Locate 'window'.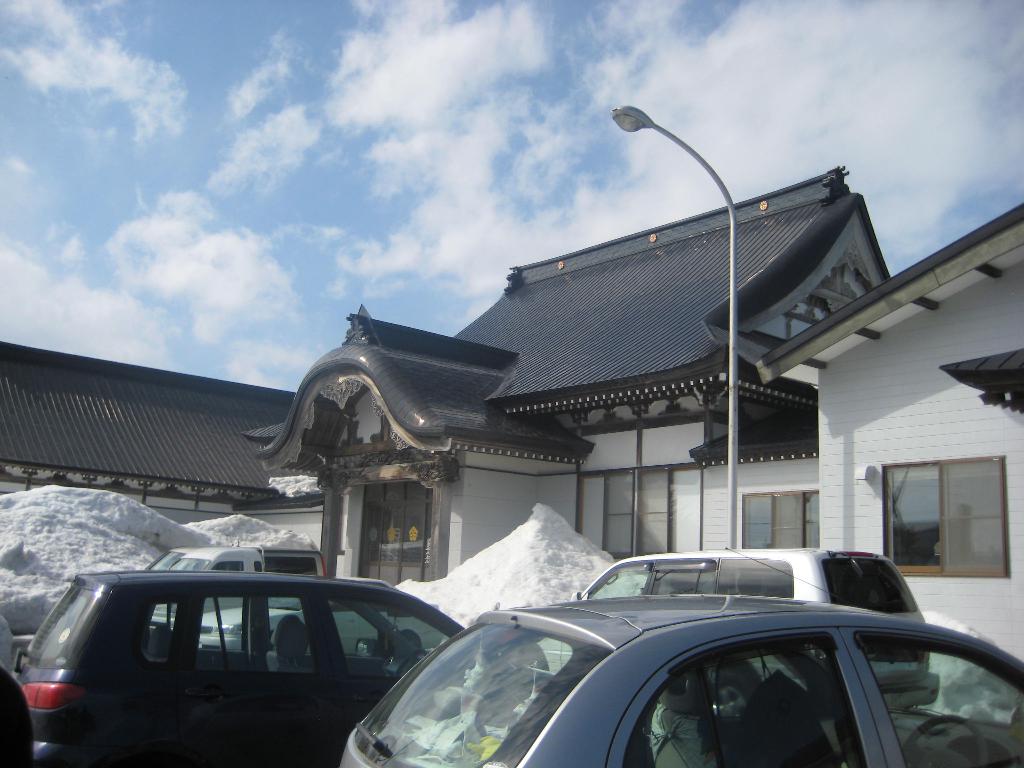
Bounding box: bbox=[606, 466, 676, 559].
